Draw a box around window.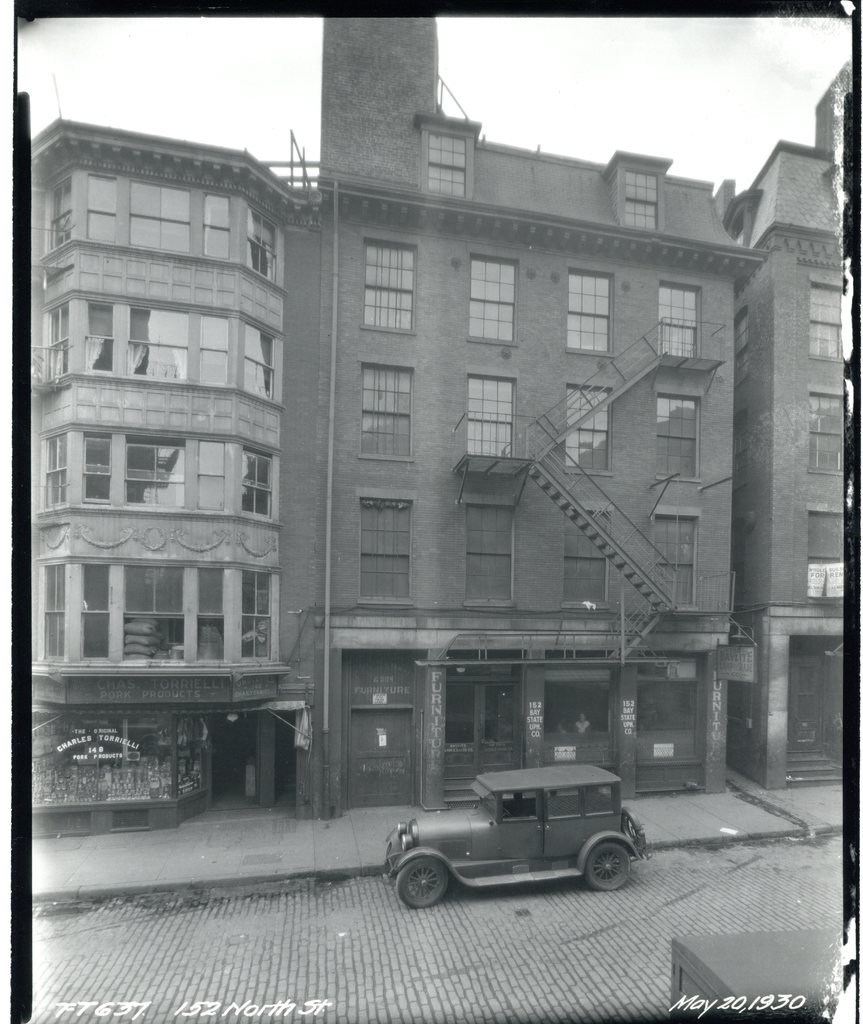
<box>193,440,227,514</box>.
